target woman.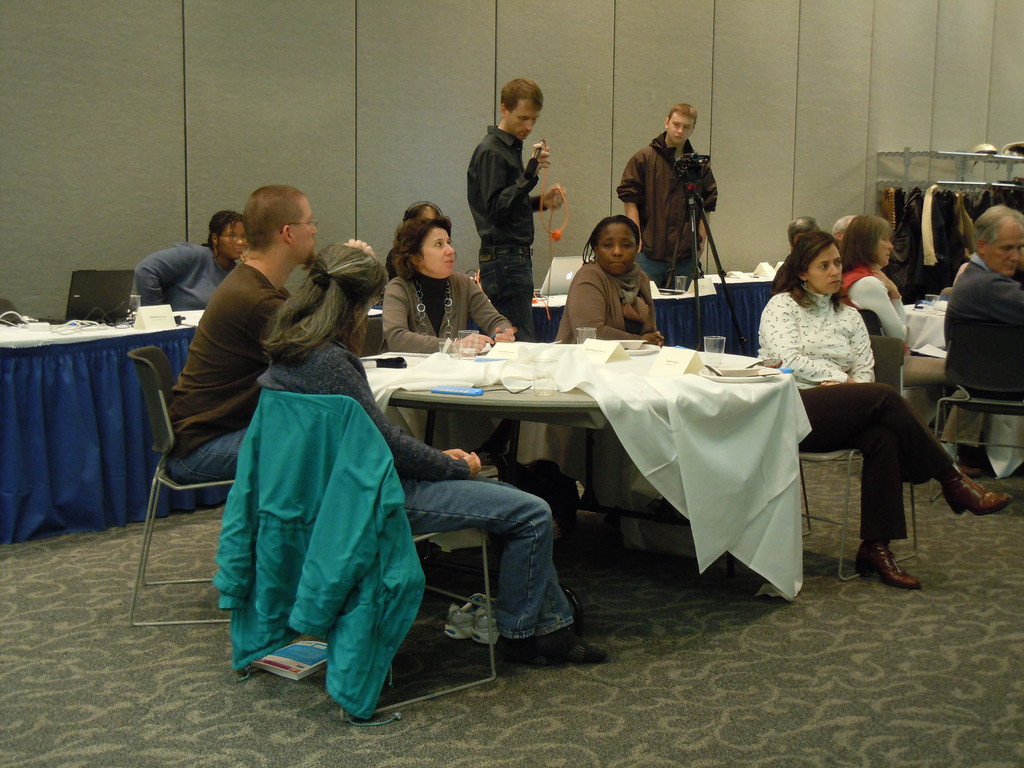
Target region: box=[260, 236, 619, 675].
